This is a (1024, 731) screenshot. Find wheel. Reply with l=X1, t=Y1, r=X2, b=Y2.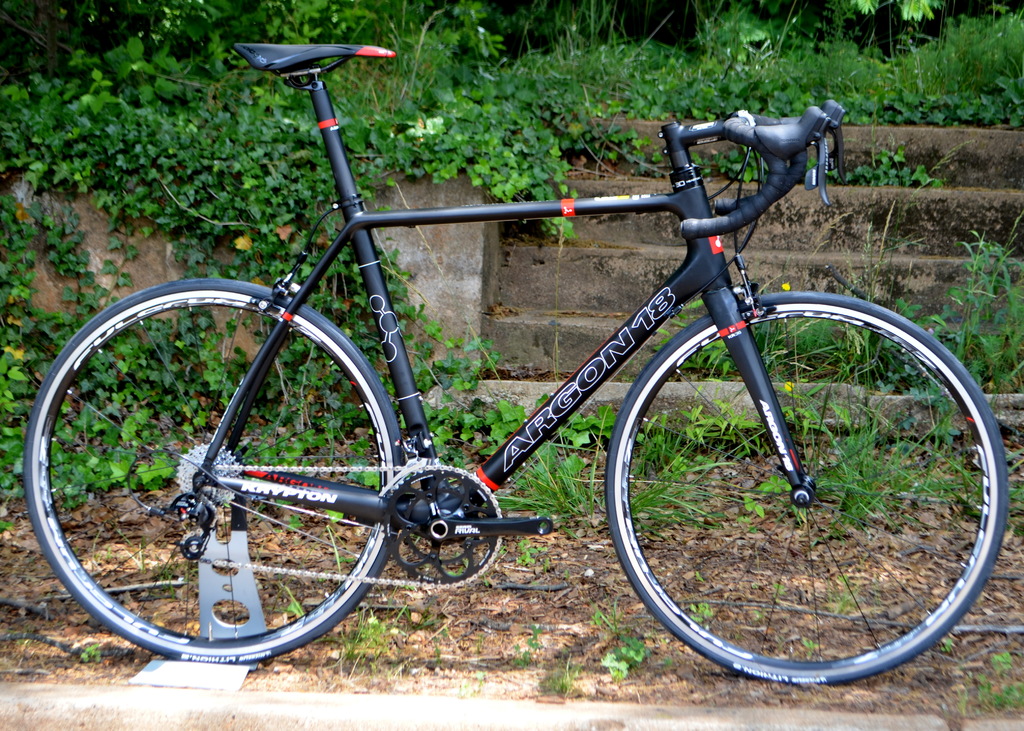
l=604, t=290, r=1010, b=689.
